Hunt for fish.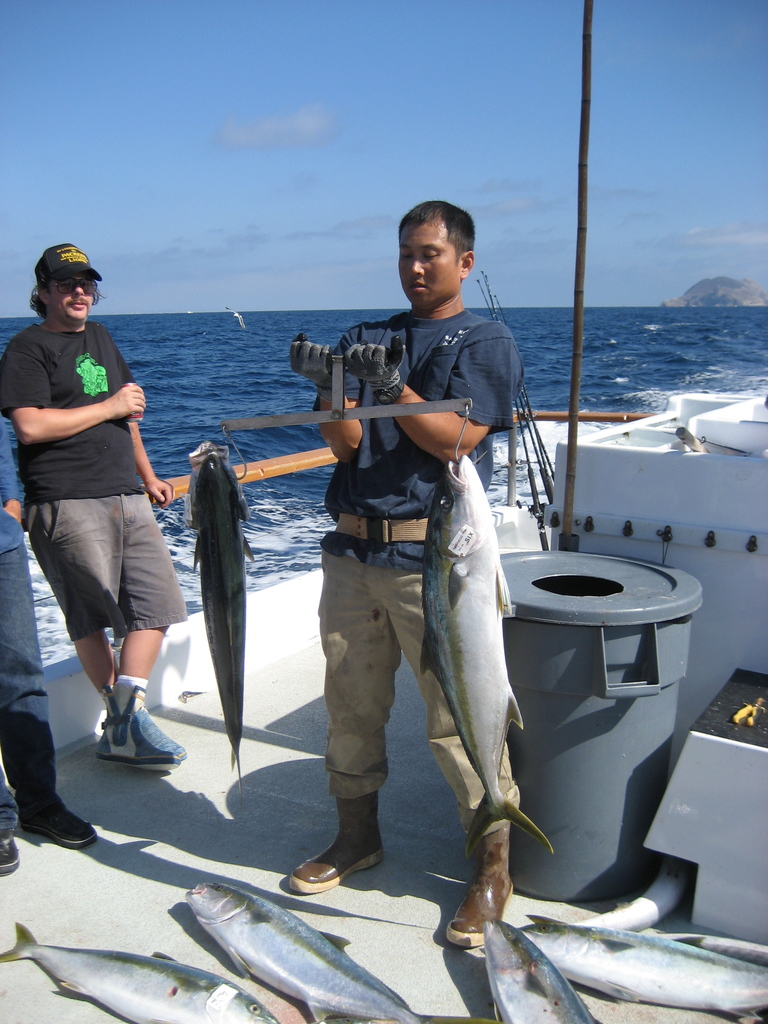
Hunted down at l=188, t=450, r=268, b=790.
